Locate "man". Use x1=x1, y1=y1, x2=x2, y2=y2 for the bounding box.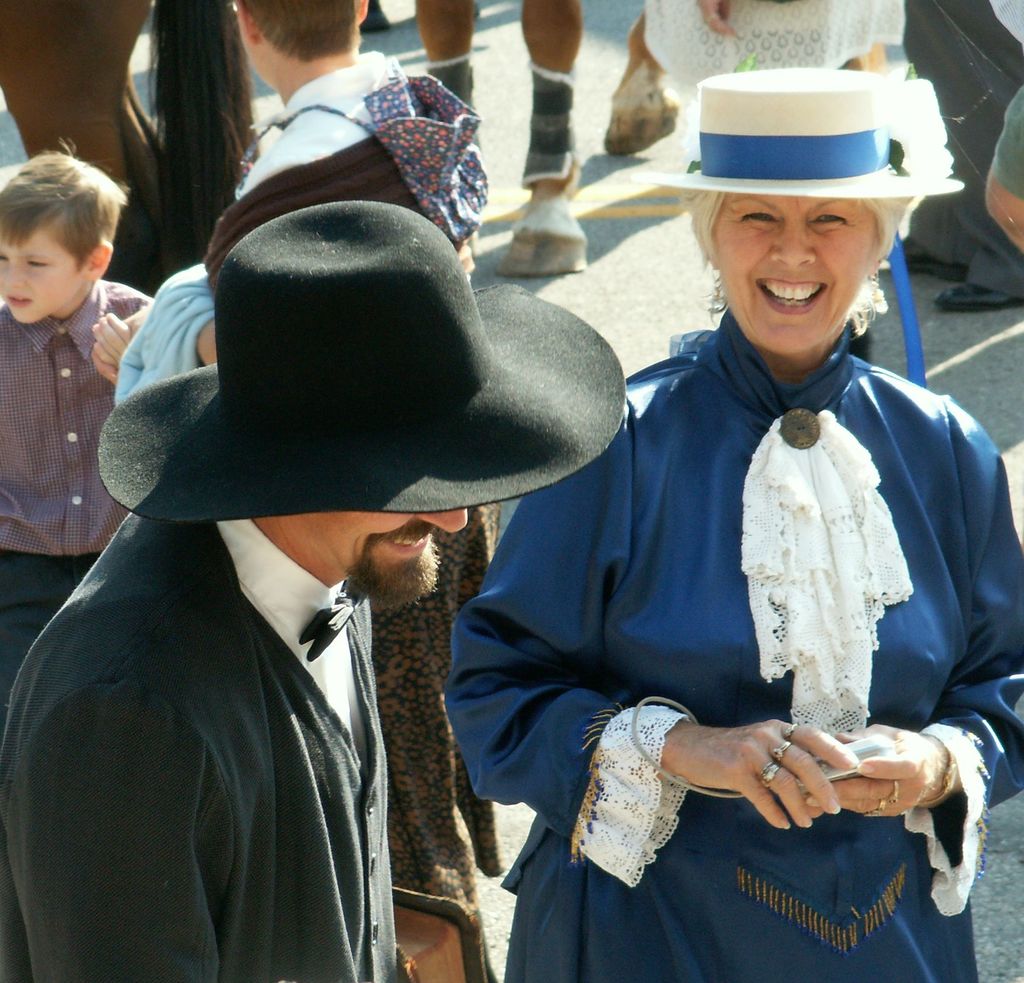
x1=210, y1=0, x2=477, y2=283.
